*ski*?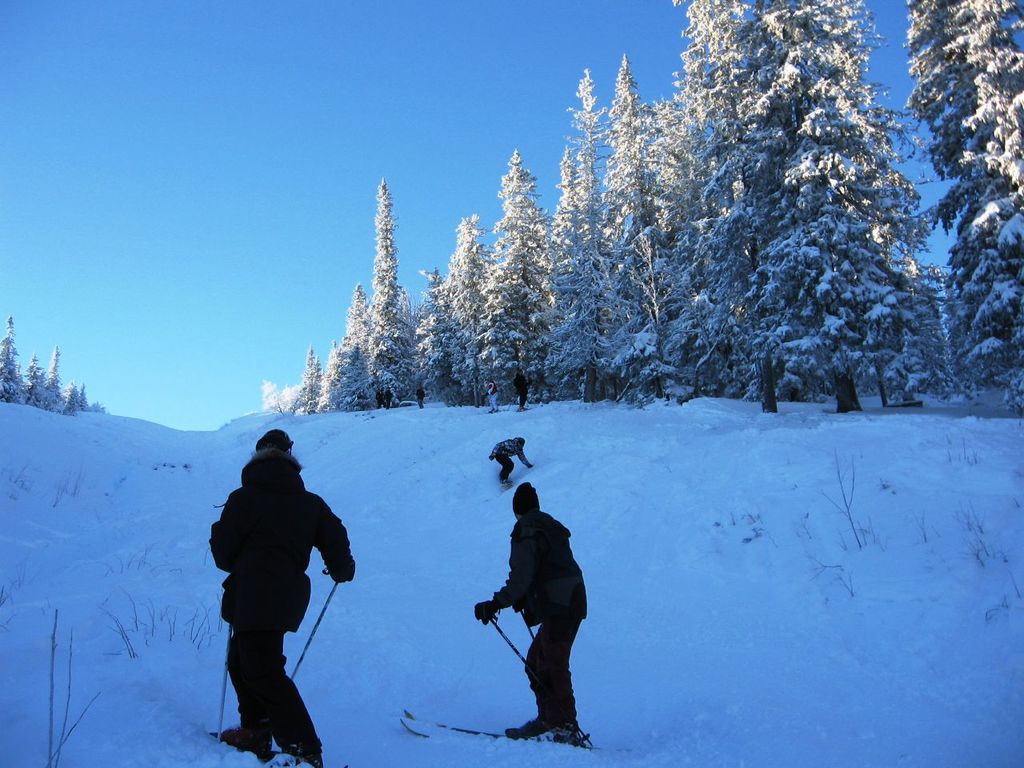
Rect(206, 727, 317, 767)
